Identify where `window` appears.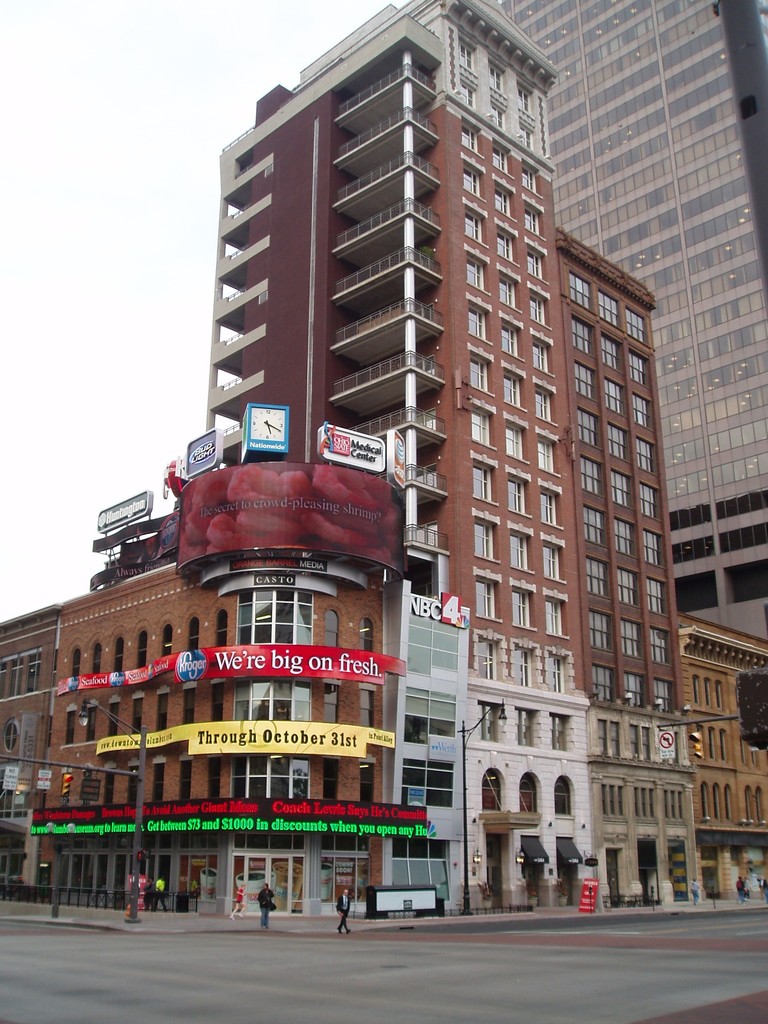
Appears at left=587, top=610, right=613, bottom=650.
